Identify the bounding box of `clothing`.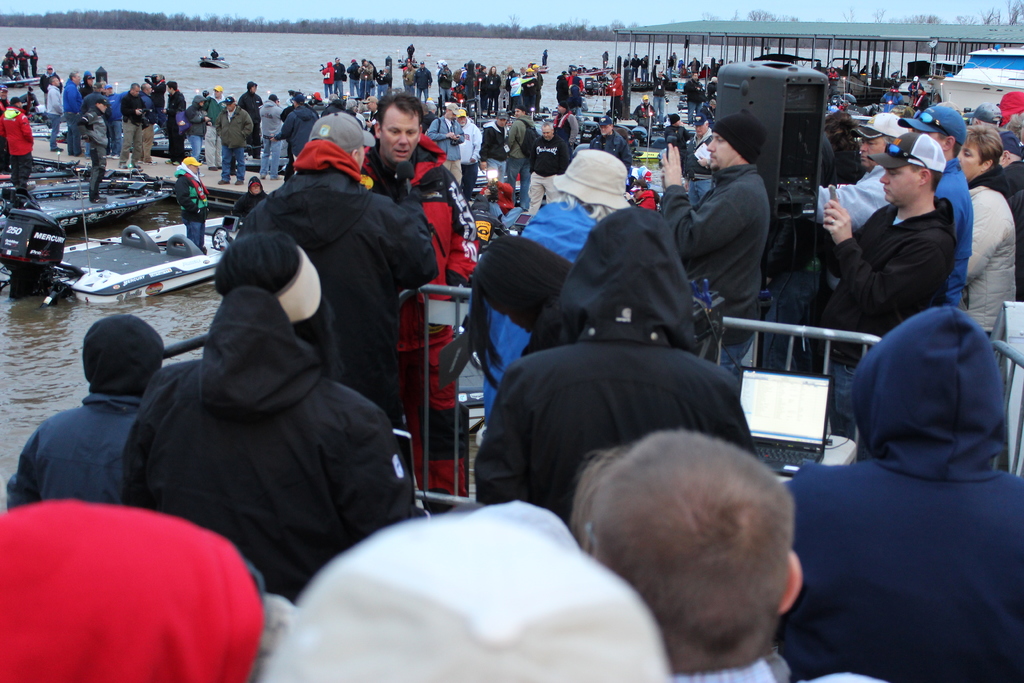
[168, 89, 186, 146].
